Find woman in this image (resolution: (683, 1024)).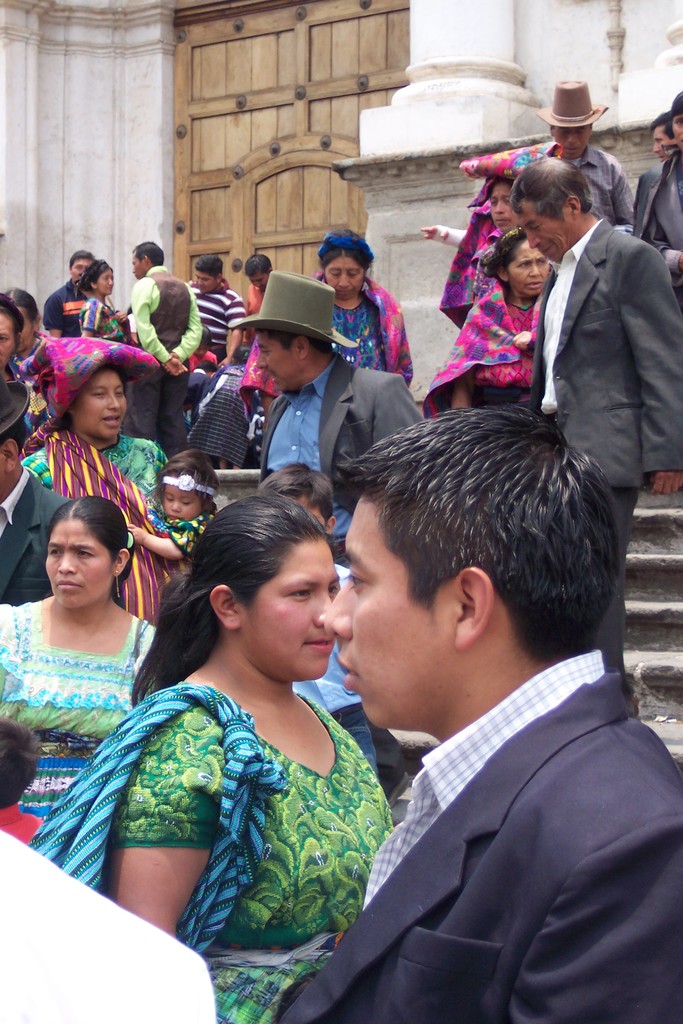
(left=420, top=159, right=538, bottom=339).
